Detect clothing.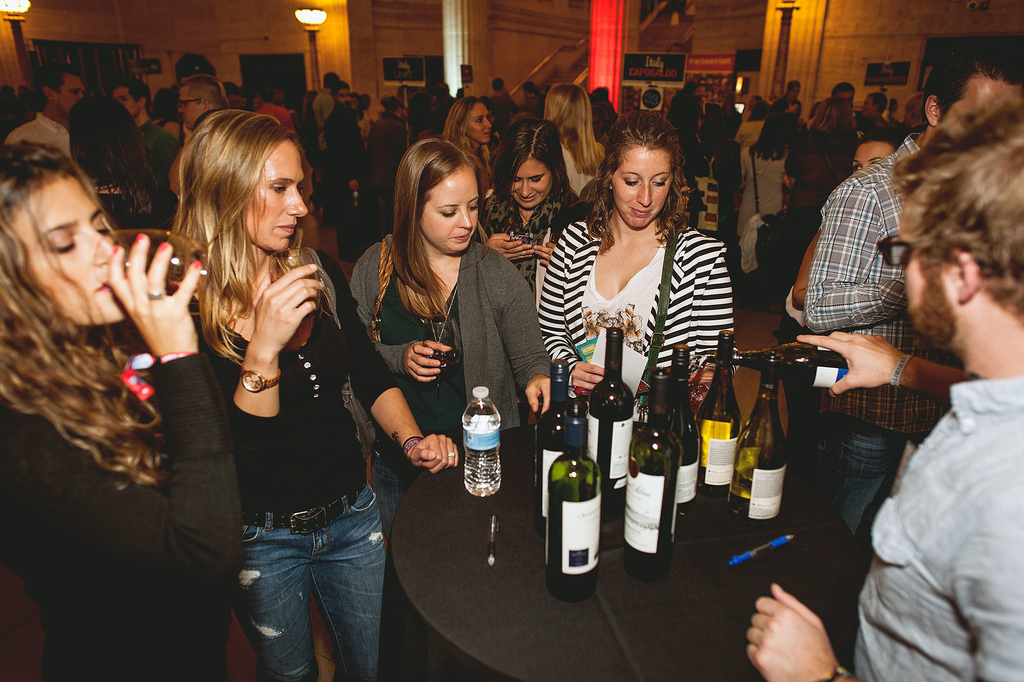
Detected at x1=799 y1=135 x2=852 y2=242.
